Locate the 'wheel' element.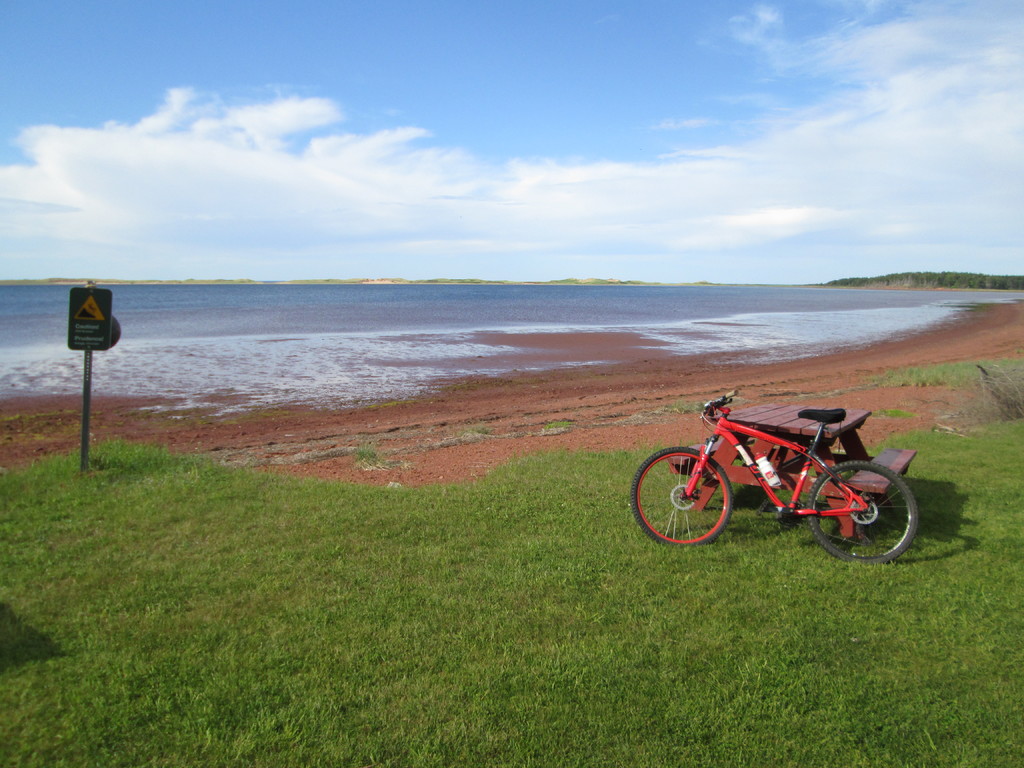
Element bbox: box(629, 444, 732, 543).
